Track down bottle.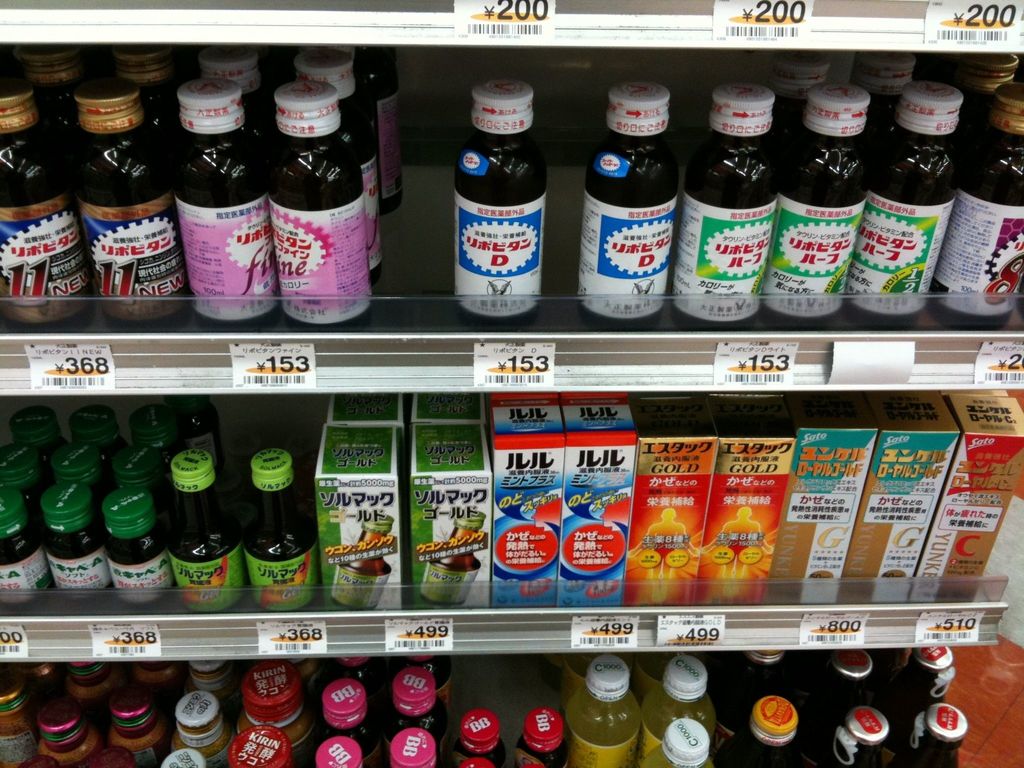
Tracked to 193 41 271 127.
